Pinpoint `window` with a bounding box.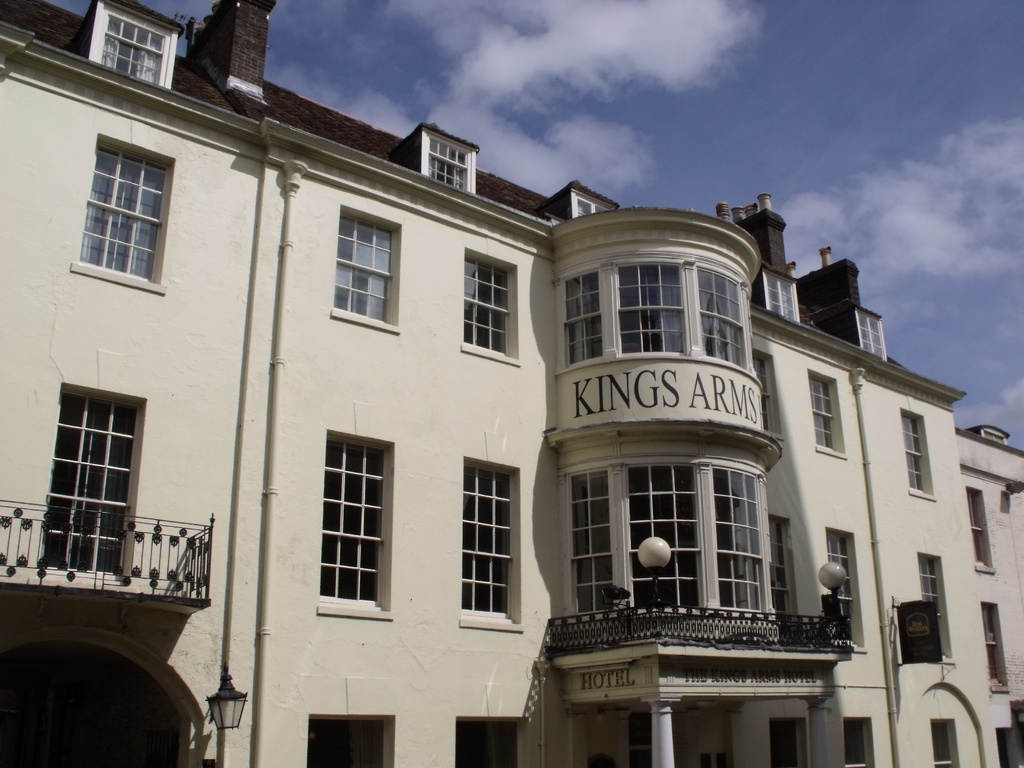
x1=716 y1=470 x2=767 y2=606.
